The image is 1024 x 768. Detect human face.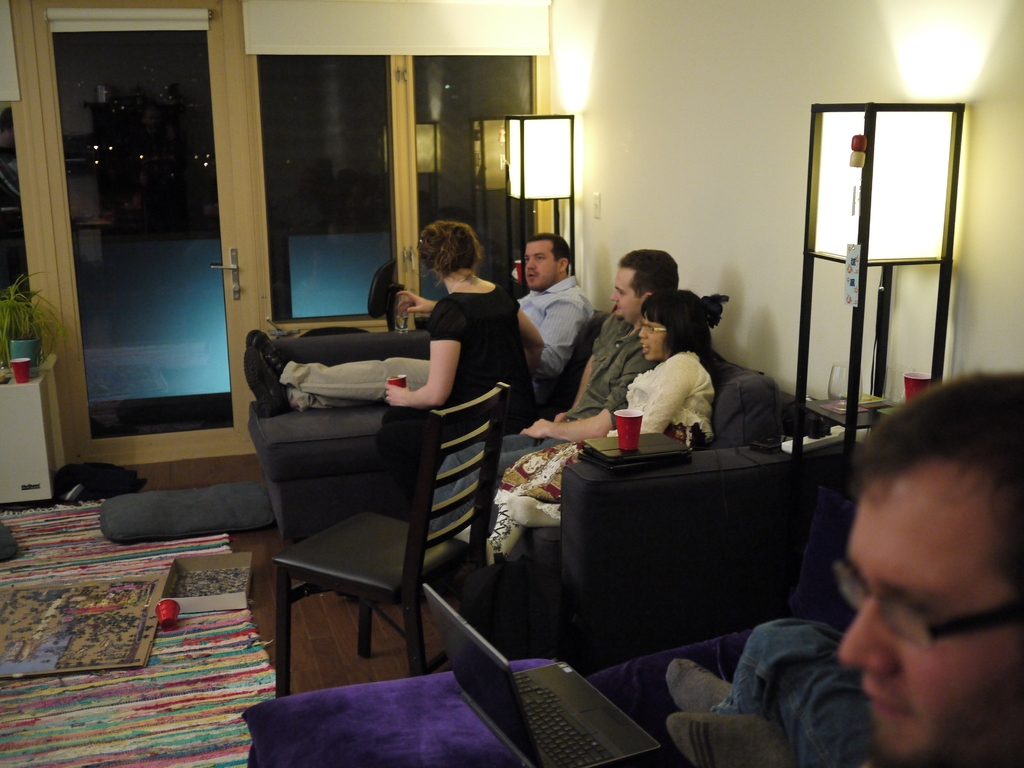
Detection: select_region(520, 234, 556, 294).
